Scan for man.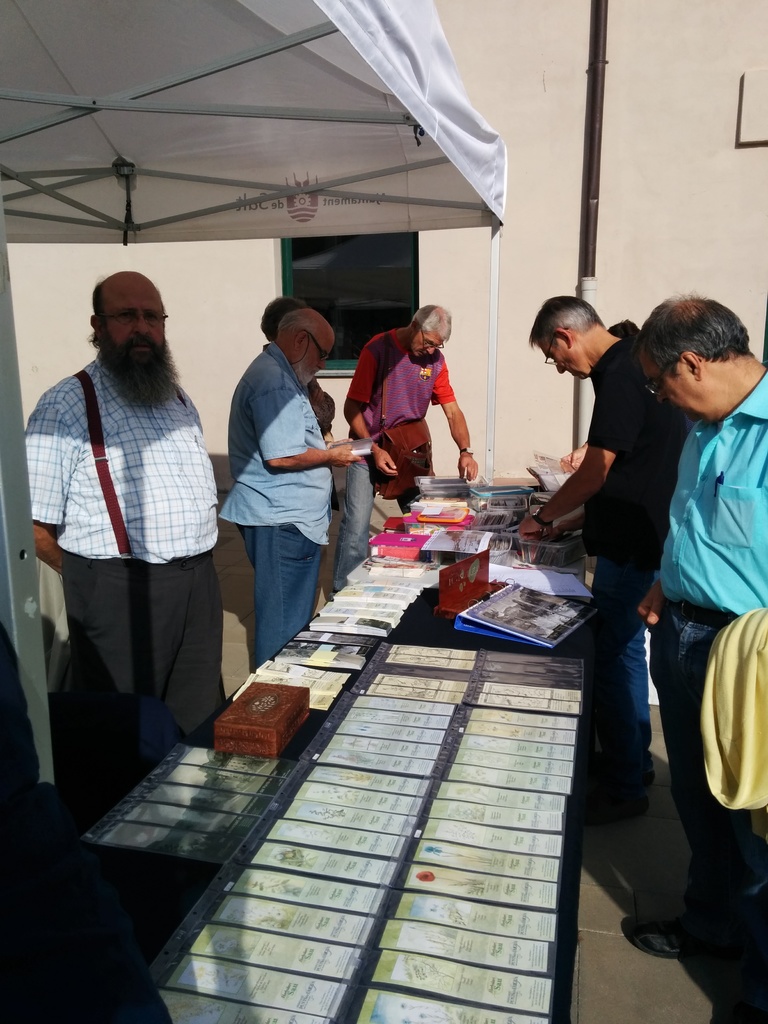
Scan result: 332/301/474/595.
